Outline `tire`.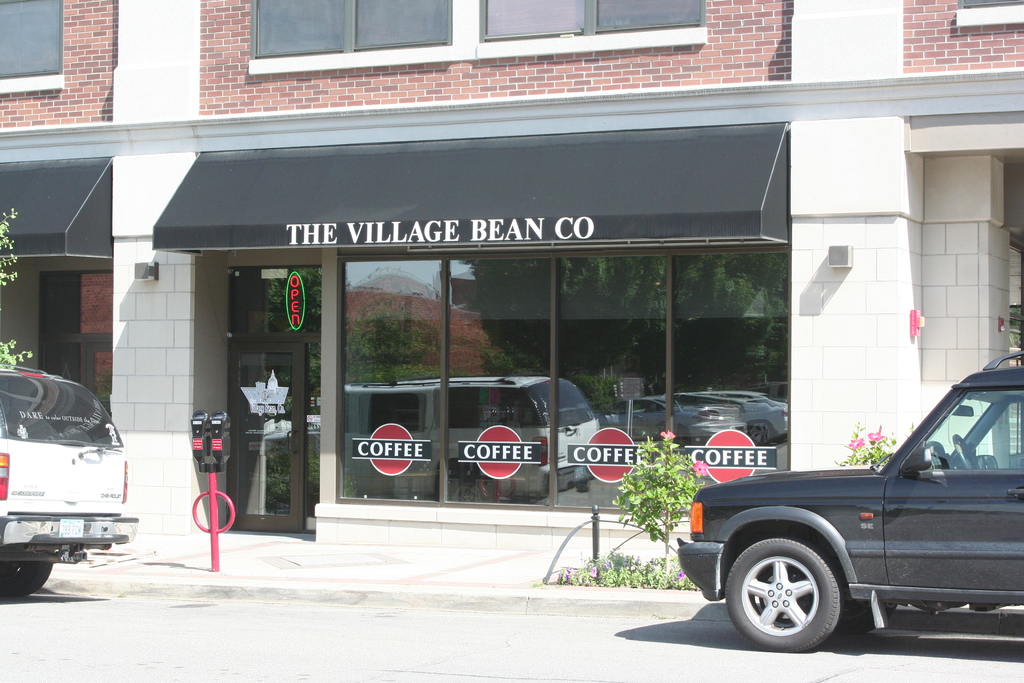
Outline: [2, 565, 50, 602].
